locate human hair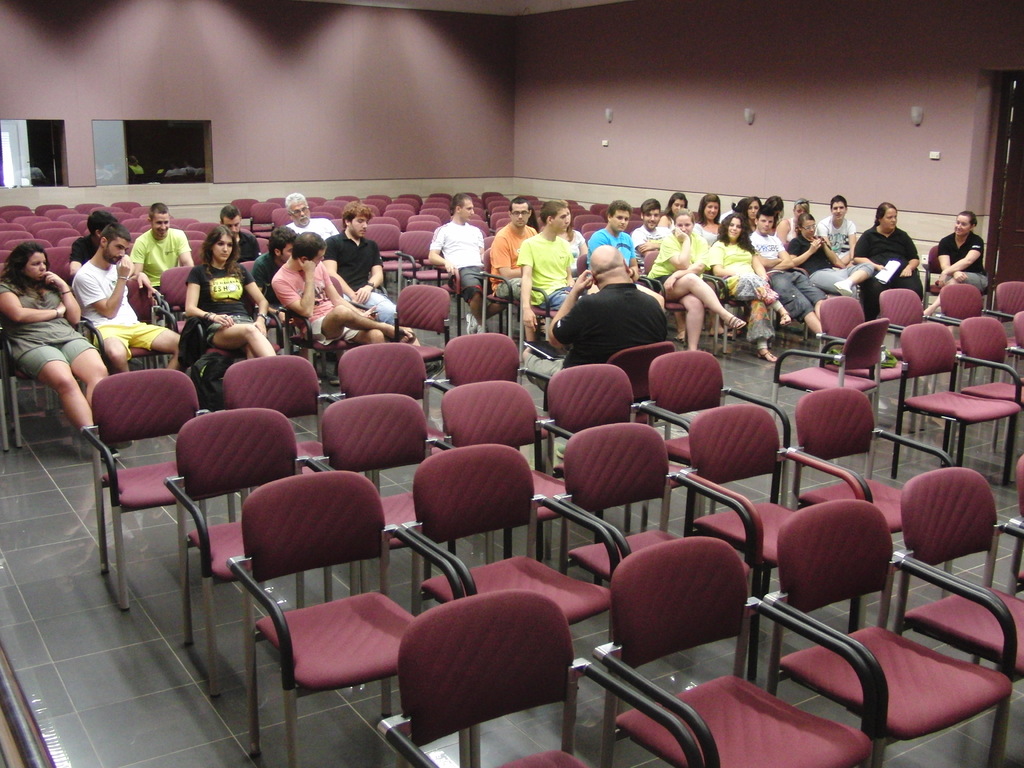
box(716, 214, 756, 253)
